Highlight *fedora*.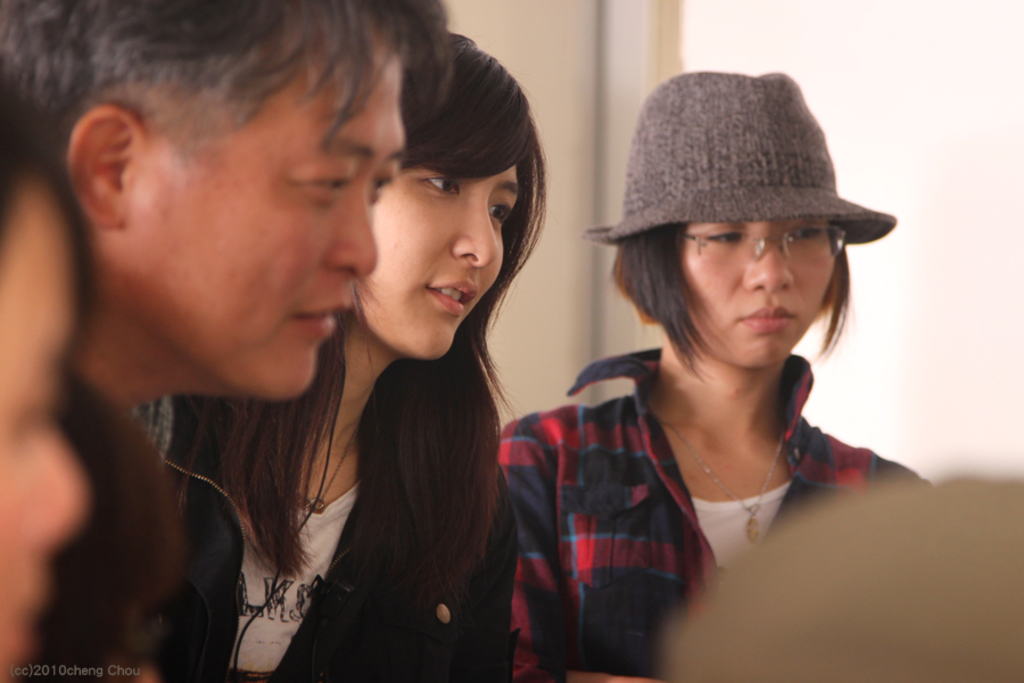
Highlighted region: detection(583, 63, 899, 245).
